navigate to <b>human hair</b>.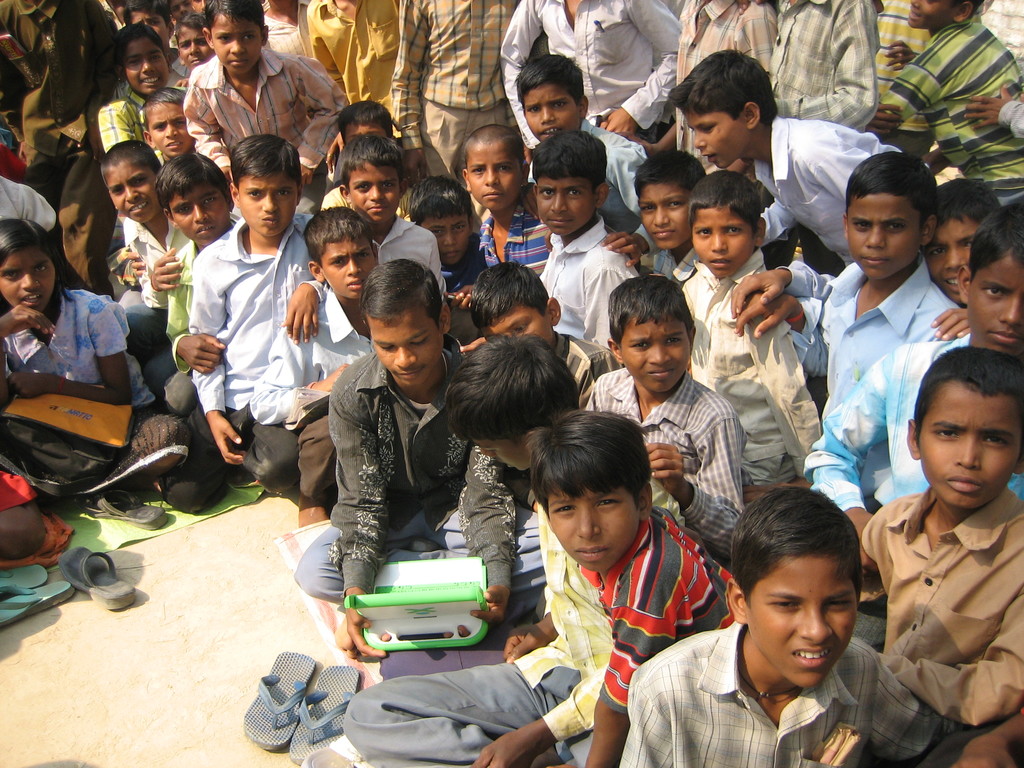
Navigation target: {"x1": 403, "y1": 180, "x2": 477, "y2": 230}.
